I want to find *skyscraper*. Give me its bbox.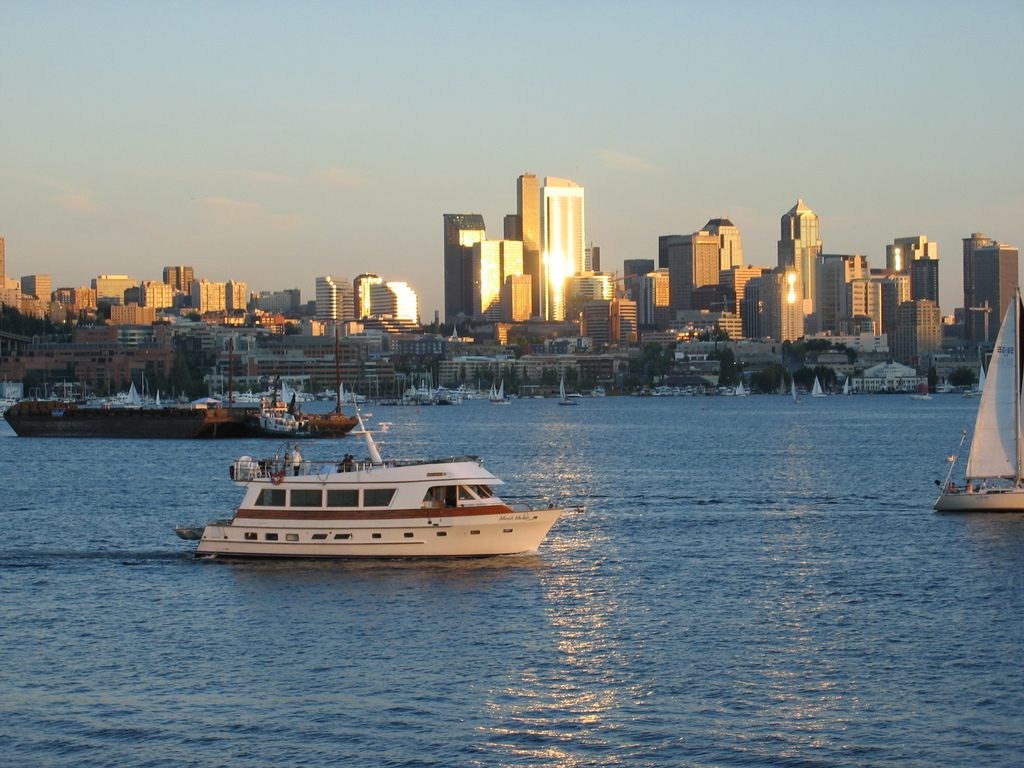
bbox=(435, 209, 495, 335).
